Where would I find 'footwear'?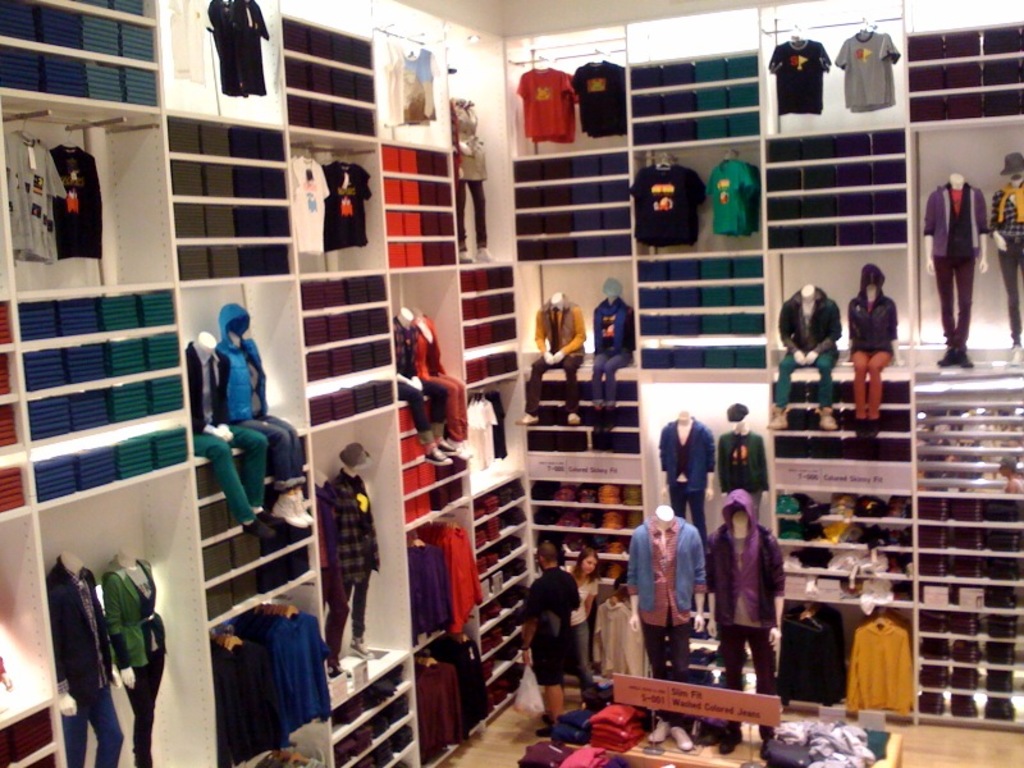
At {"left": 544, "top": 709, "right": 552, "bottom": 723}.
